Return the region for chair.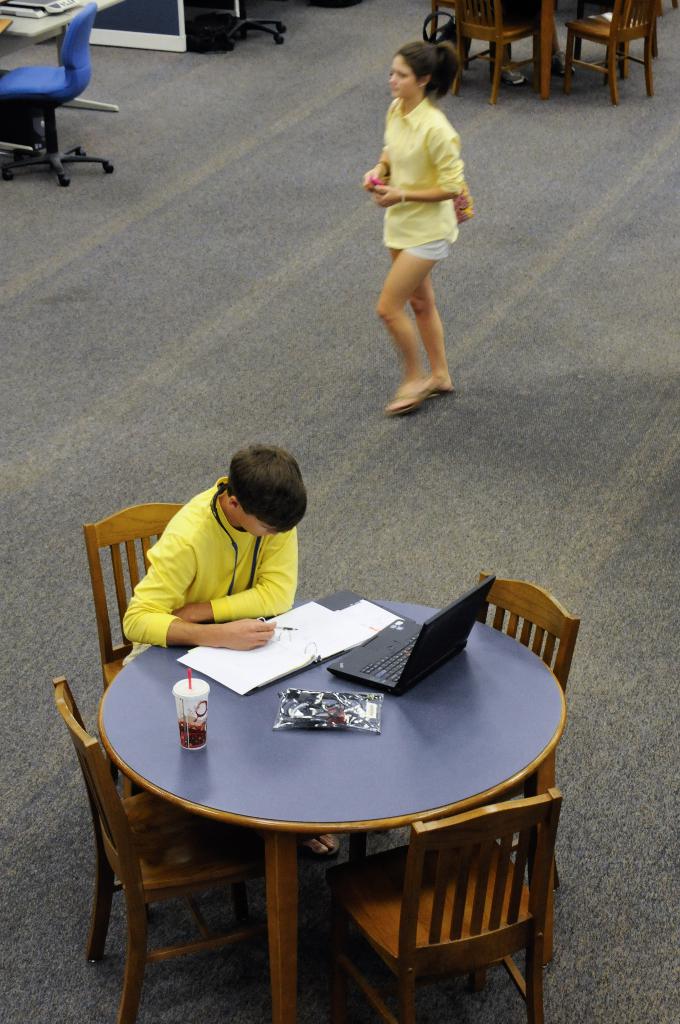
{"left": 51, "top": 674, "right": 269, "bottom": 1023}.
